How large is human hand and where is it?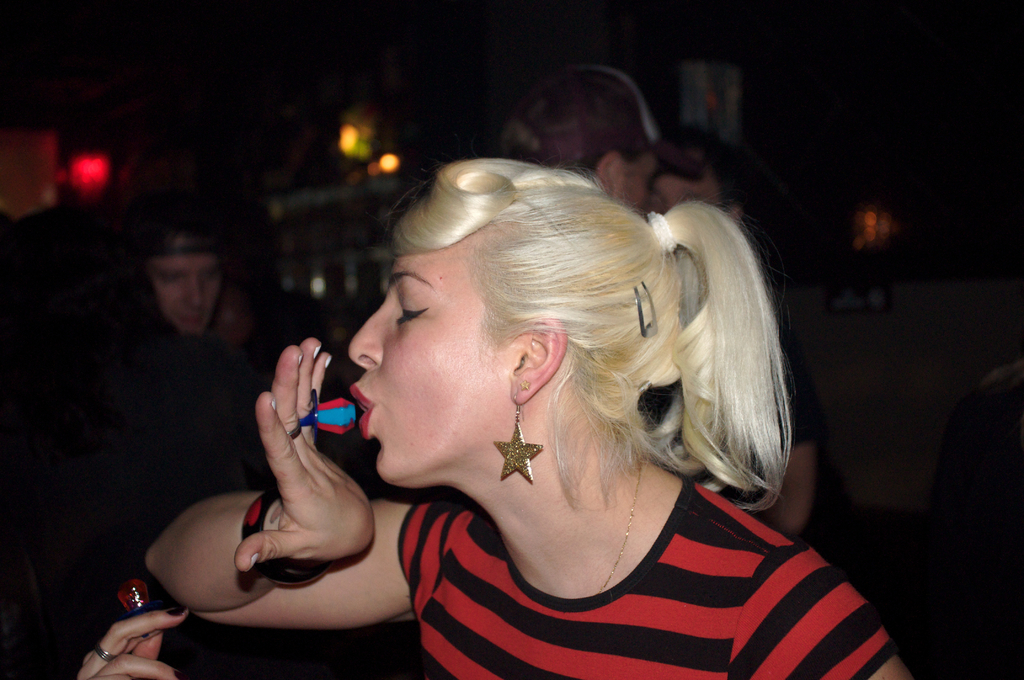
Bounding box: crop(229, 337, 376, 576).
